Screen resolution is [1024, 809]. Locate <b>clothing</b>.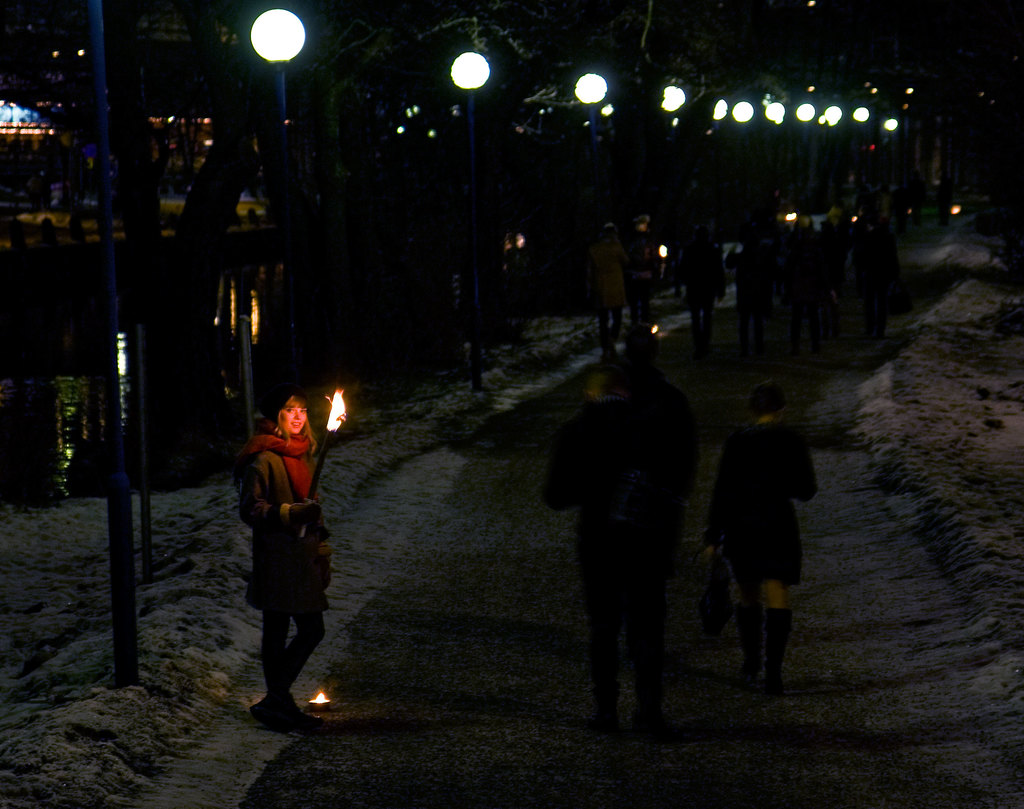
{"x1": 557, "y1": 353, "x2": 679, "y2": 699}.
